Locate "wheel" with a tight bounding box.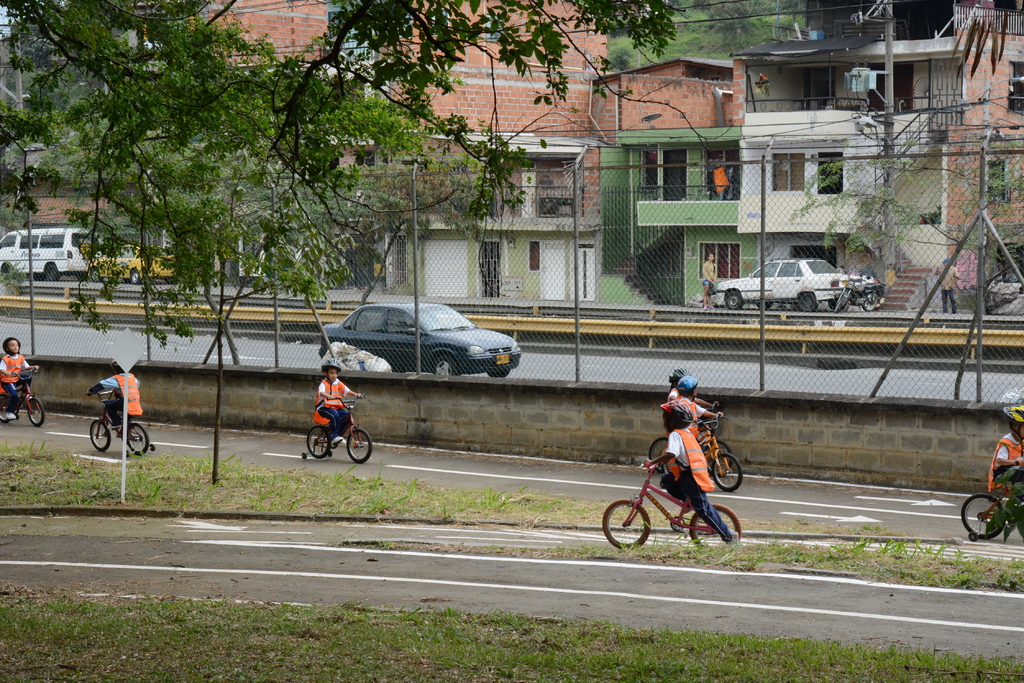
BBox(691, 504, 742, 548).
